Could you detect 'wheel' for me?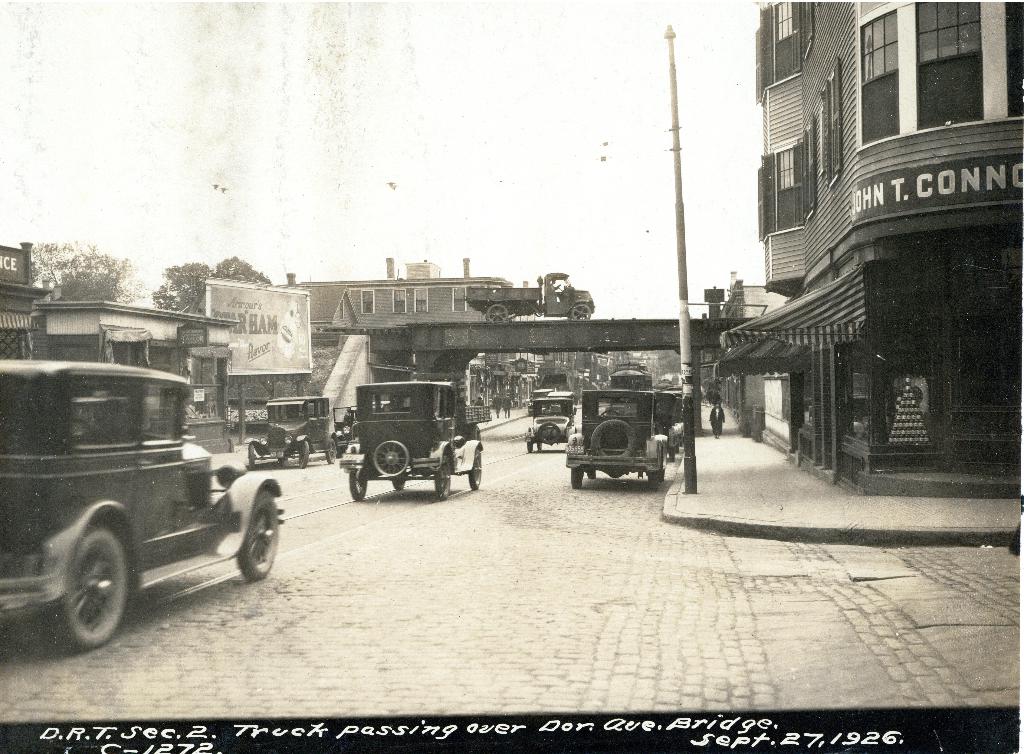
Detection result: locate(468, 450, 484, 492).
